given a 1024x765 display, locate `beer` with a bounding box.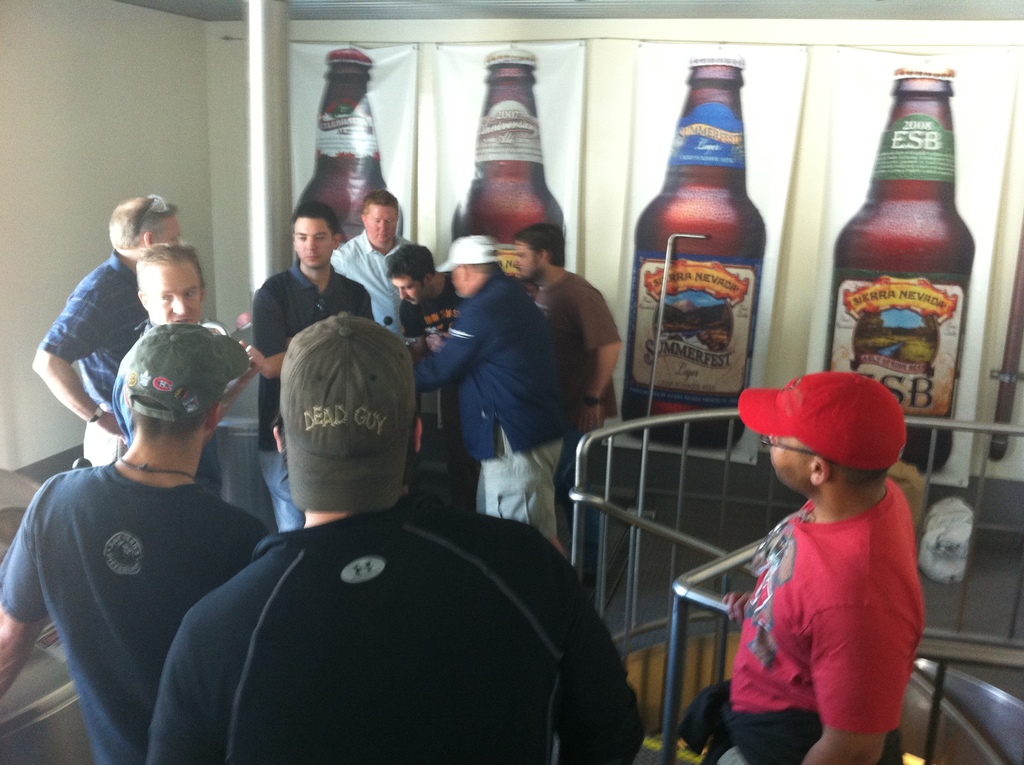
Located: pyautogui.locateOnScreen(289, 36, 401, 256).
